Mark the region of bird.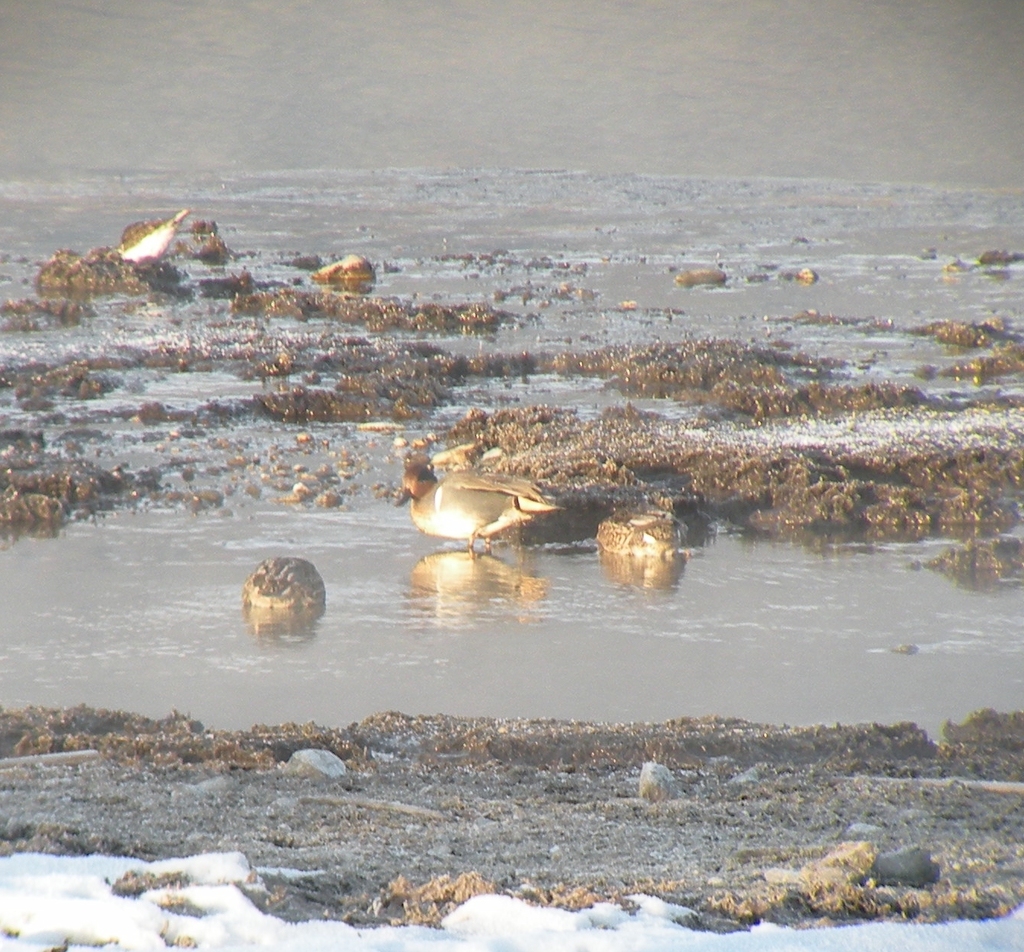
Region: (left=382, top=451, right=568, bottom=554).
